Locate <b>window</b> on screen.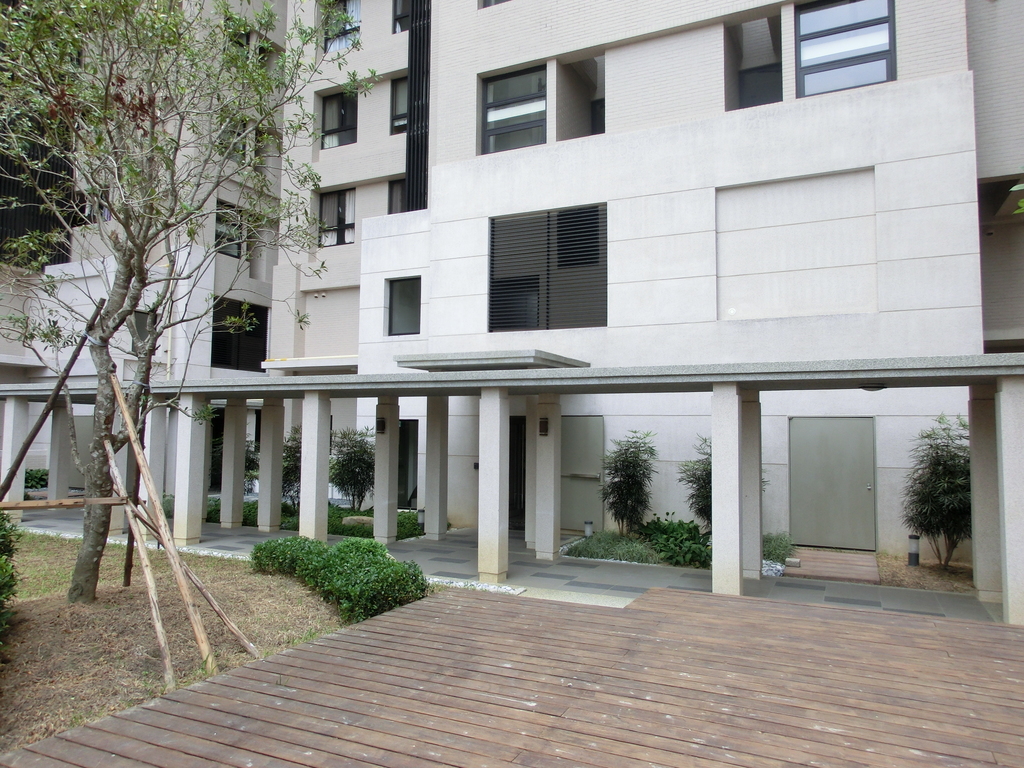
On screen at region(390, 277, 417, 335).
